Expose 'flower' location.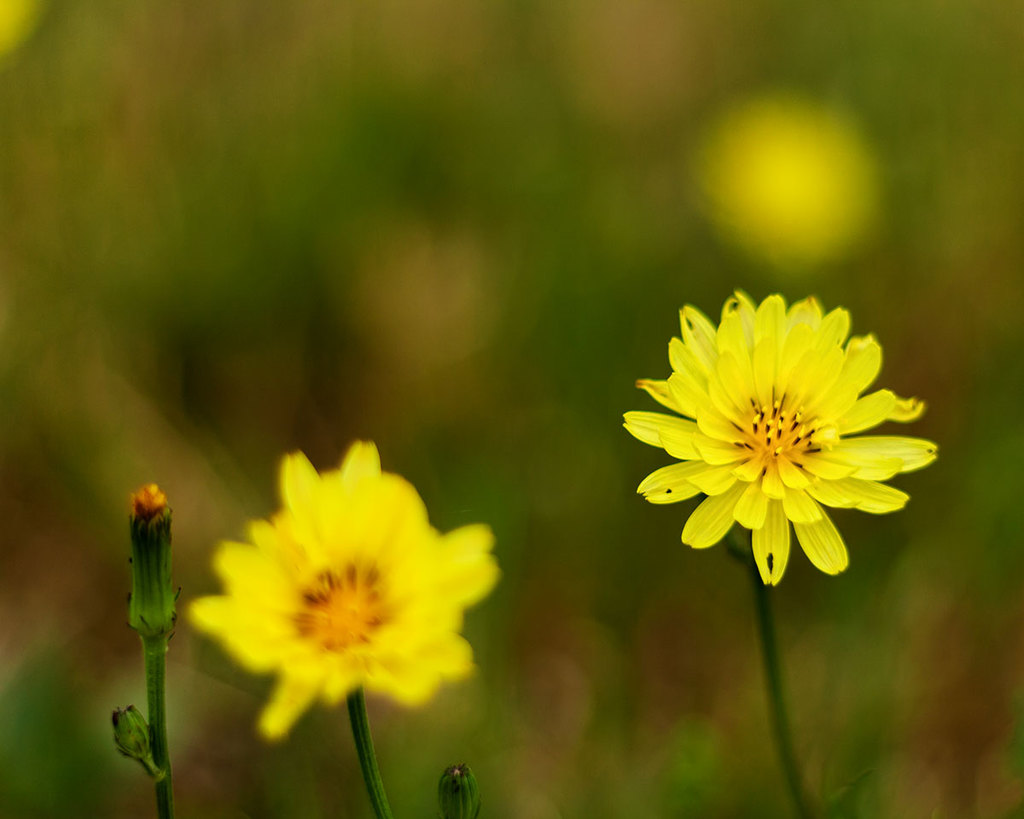
Exposed at (114, 704, 156, 762).
